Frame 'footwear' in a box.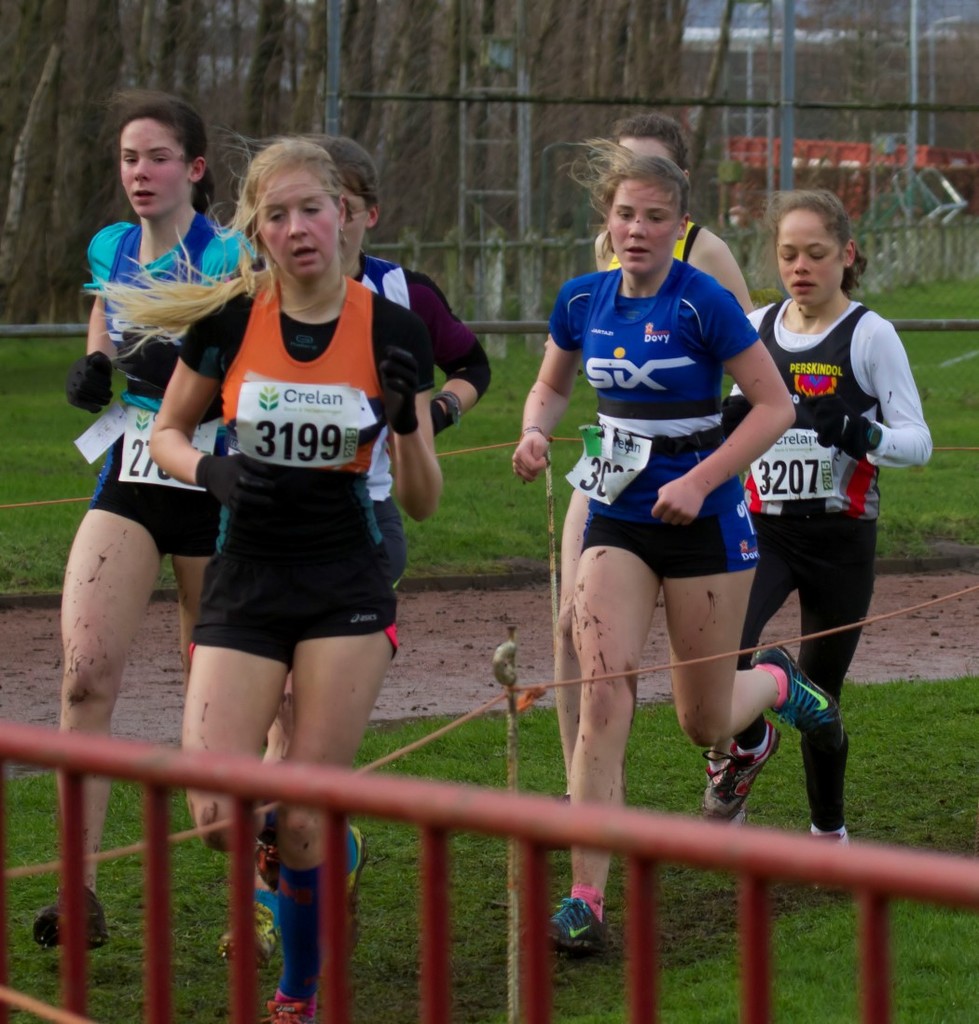
Rect(261, 973, 320, 1023).
